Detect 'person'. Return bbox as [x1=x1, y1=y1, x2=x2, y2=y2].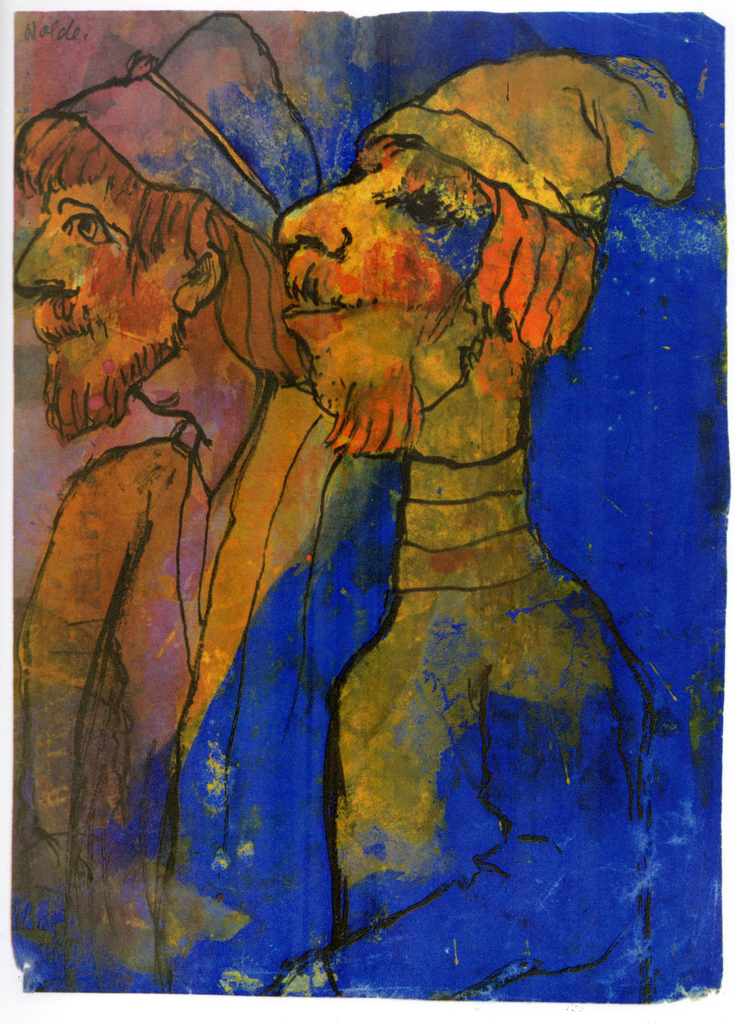
[x1=13, y1=10, x2=323, y2=996].
